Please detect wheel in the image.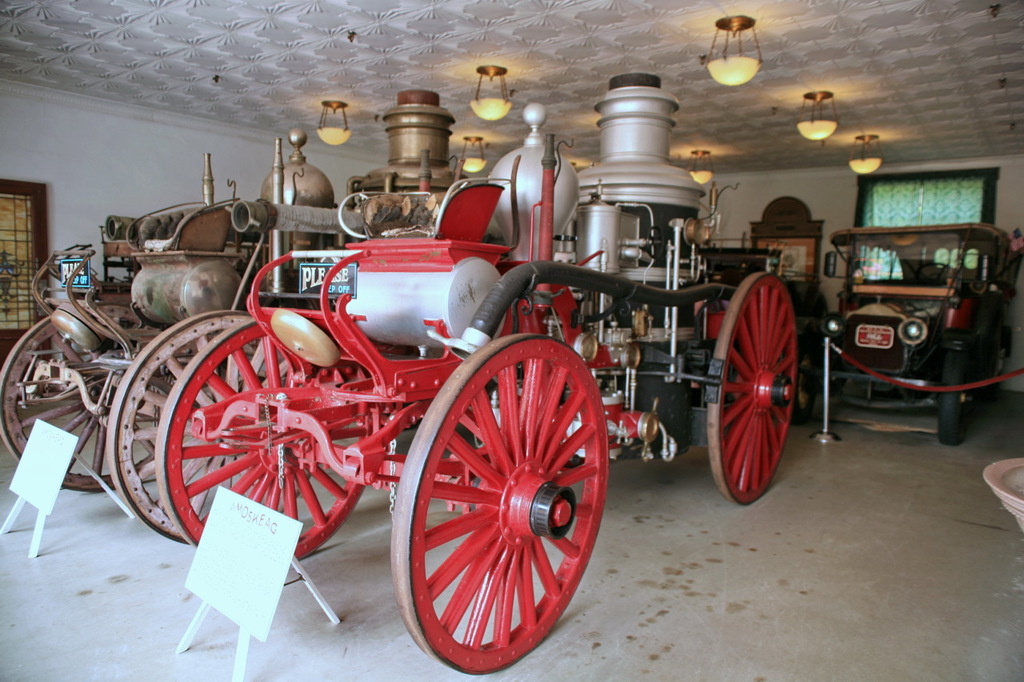
BBox(393, 332, 608, 672).
